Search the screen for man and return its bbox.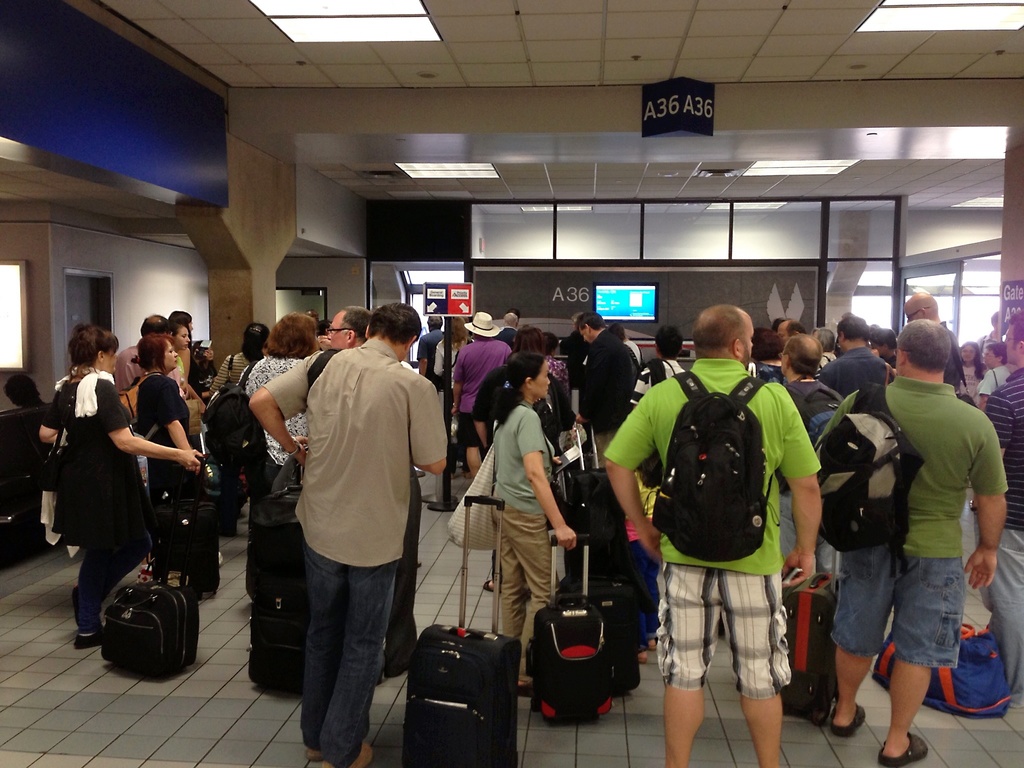
Found: bbox=[323, 304, 424, 685].
